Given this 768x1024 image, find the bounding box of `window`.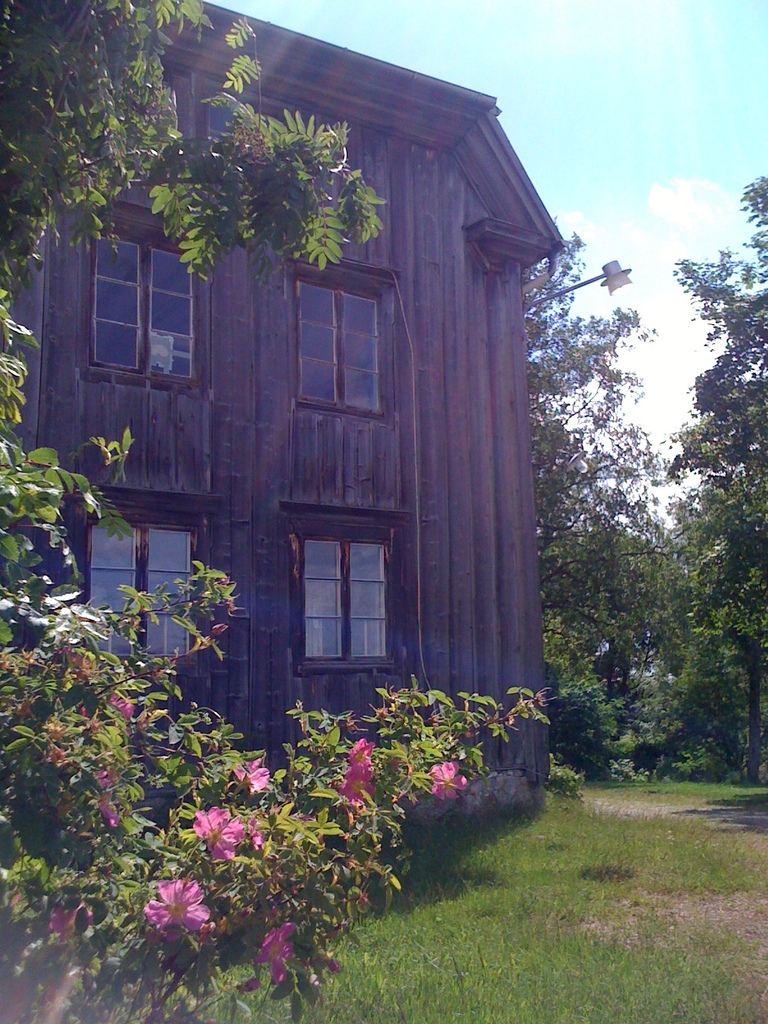
l=82, t=514, r=200, b=662.
